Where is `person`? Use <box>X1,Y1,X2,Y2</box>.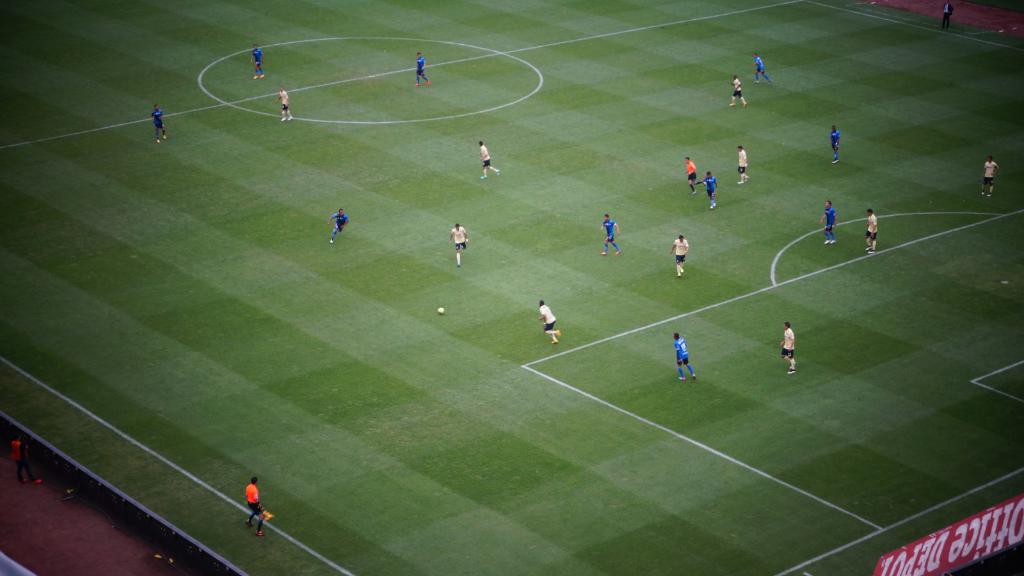
<box>249,46,262,79</box>.
